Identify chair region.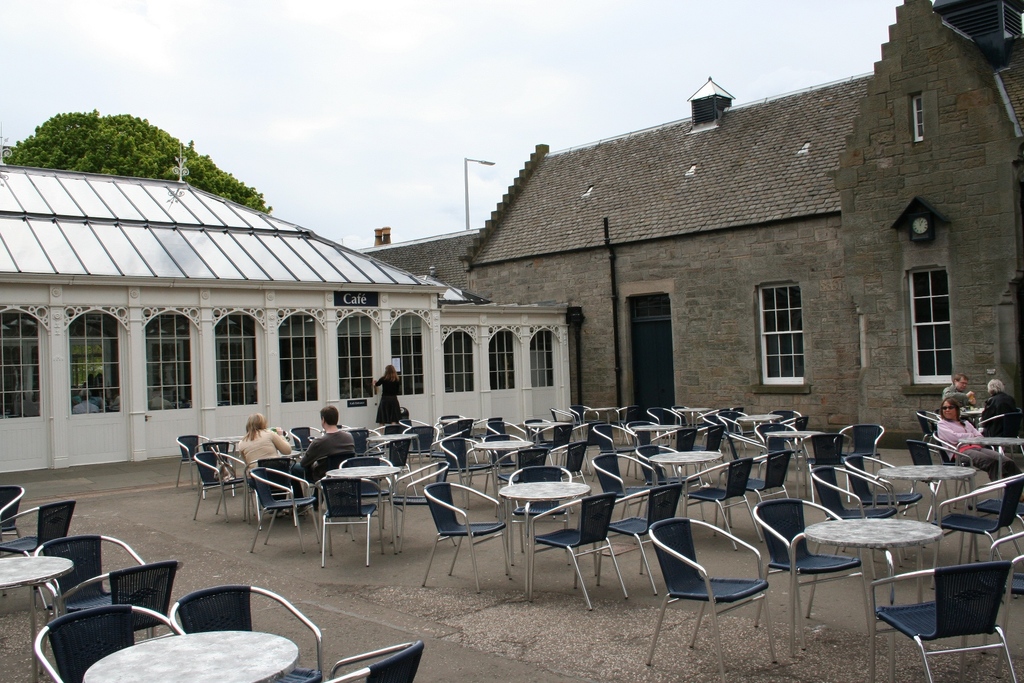
Region: detection(399, 413, 430, 436).
